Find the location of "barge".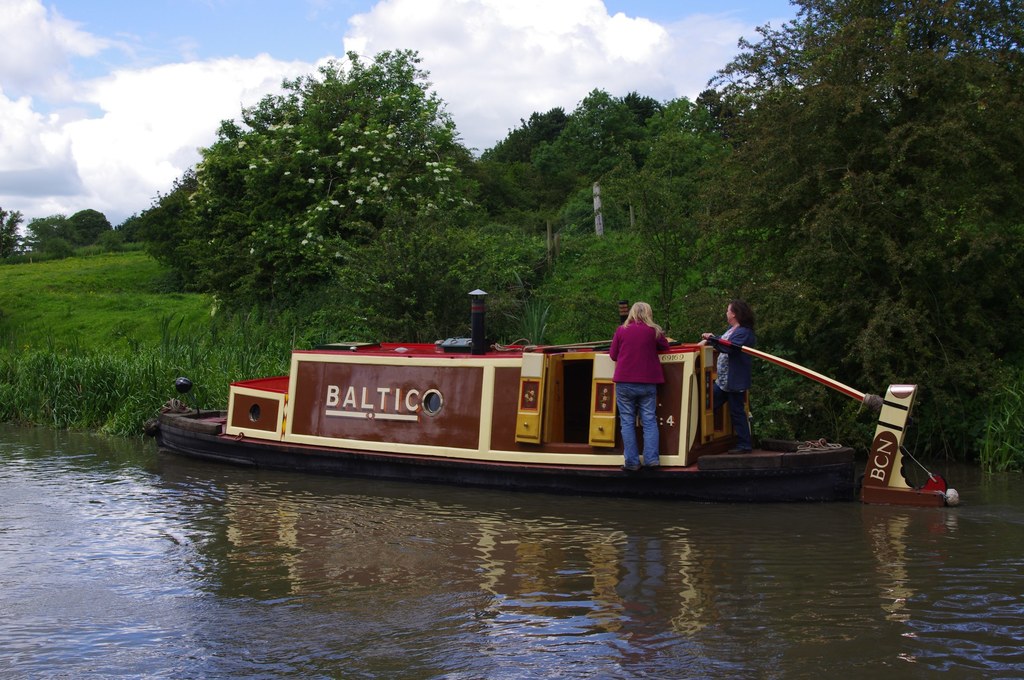
Location: [145,290,962,506].
